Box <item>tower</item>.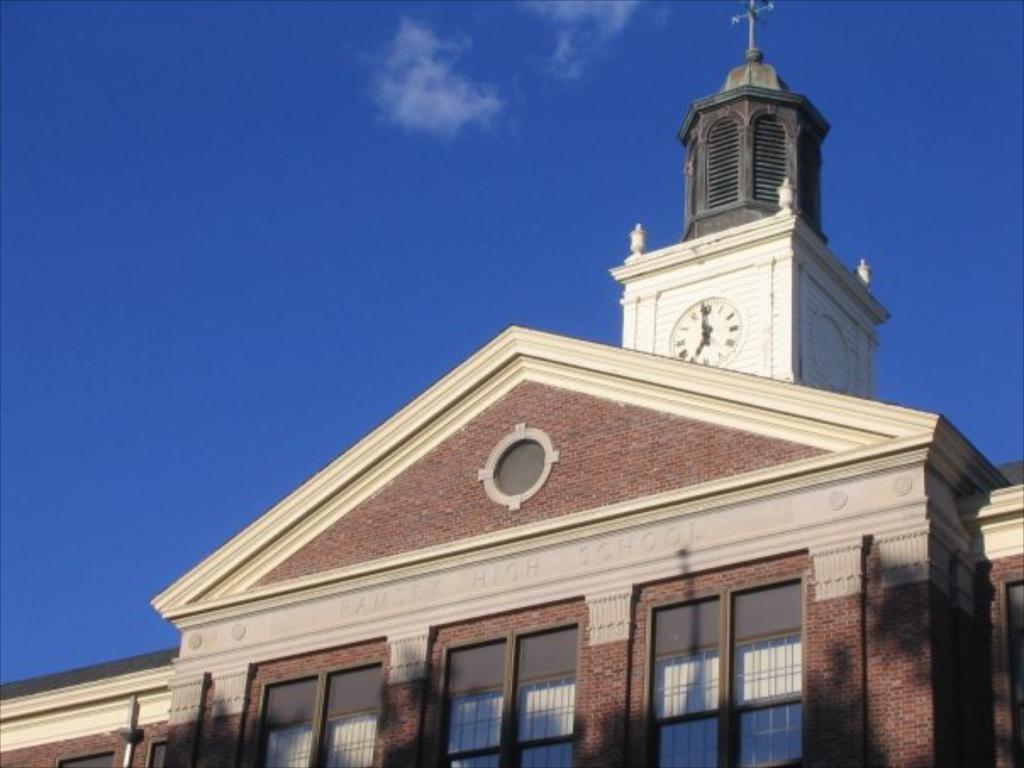
x1=614 y1=2 x2=877 y2=383.
